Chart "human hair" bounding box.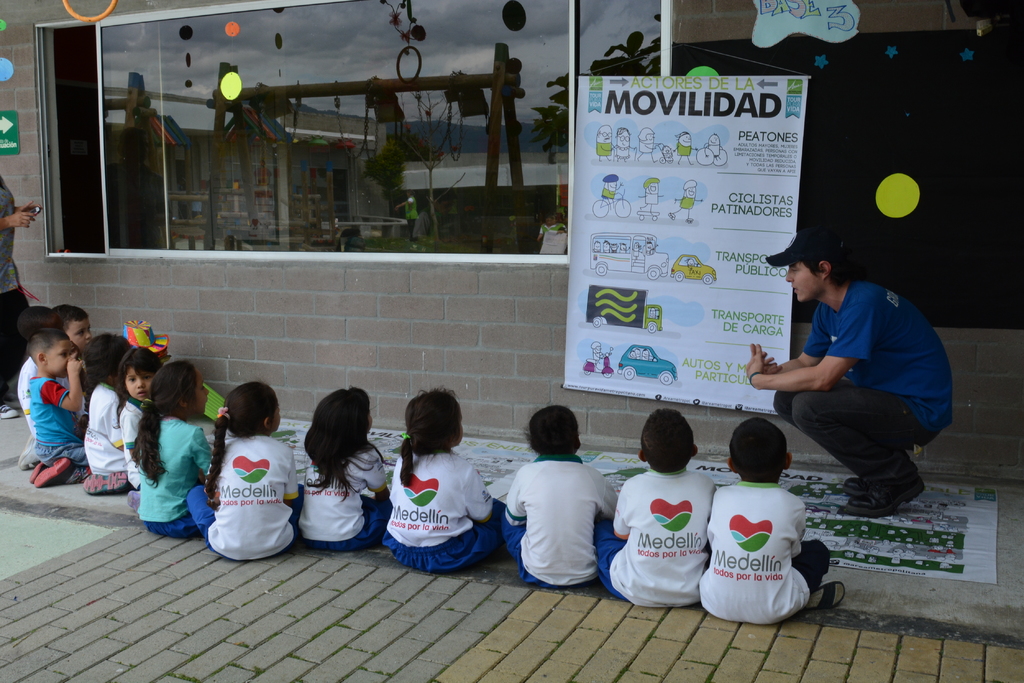
Charted: x1=117, y1=346, x2=161, y2=396.
